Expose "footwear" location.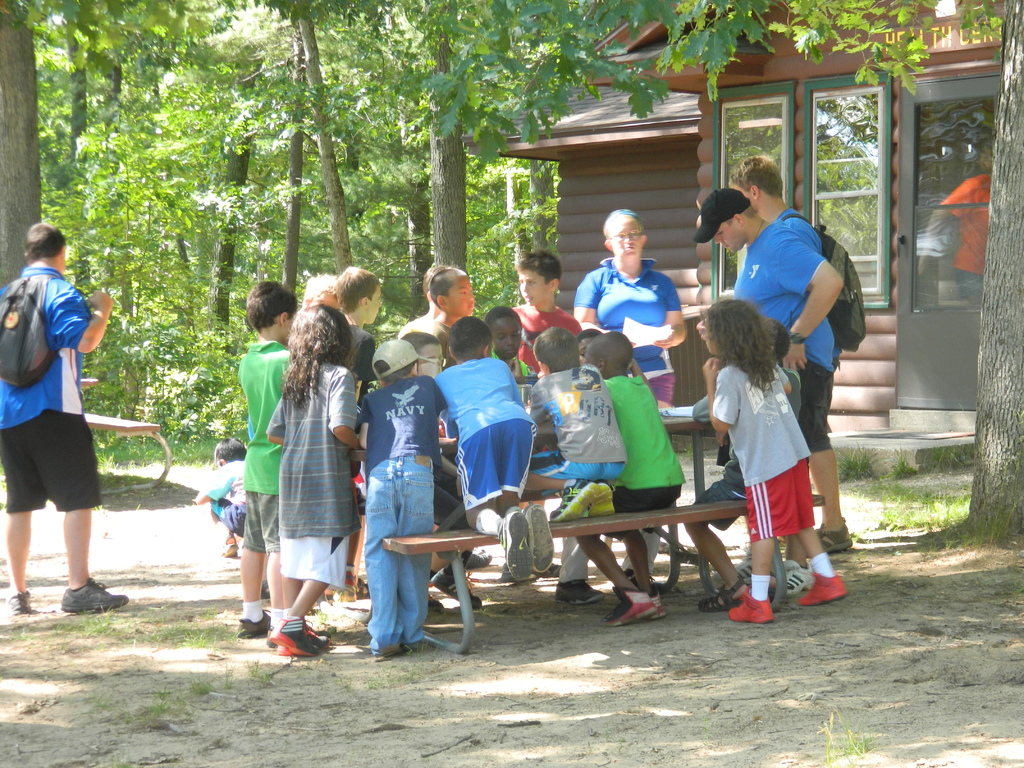
Exposed at (left=813, top=518, right=854, bottom=554).
